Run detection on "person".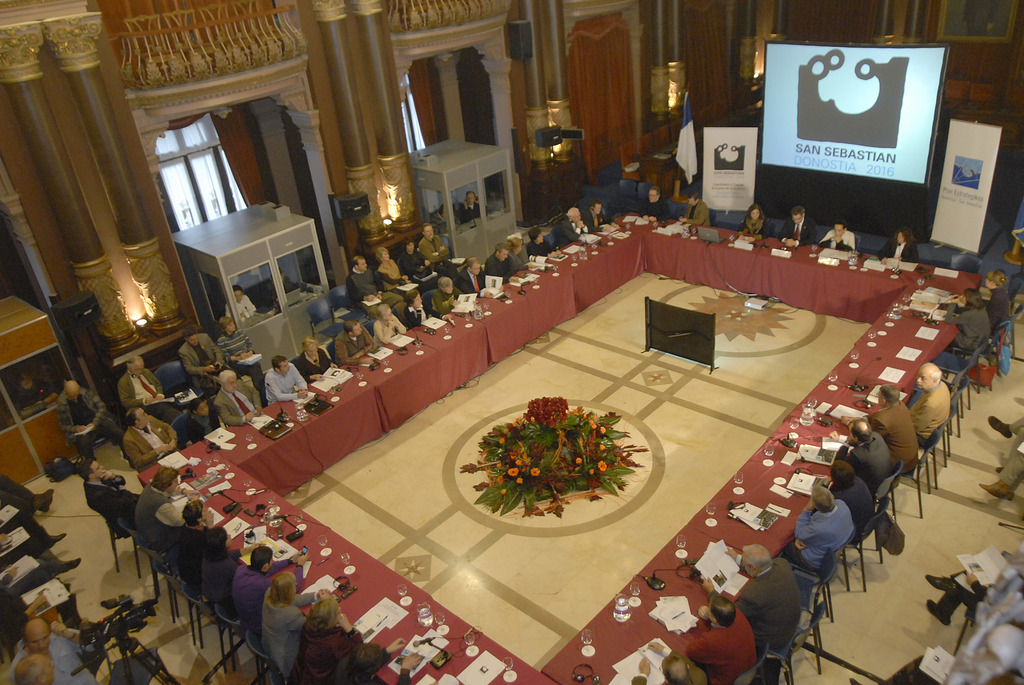
Result: box(942, 287, 991, 353).
